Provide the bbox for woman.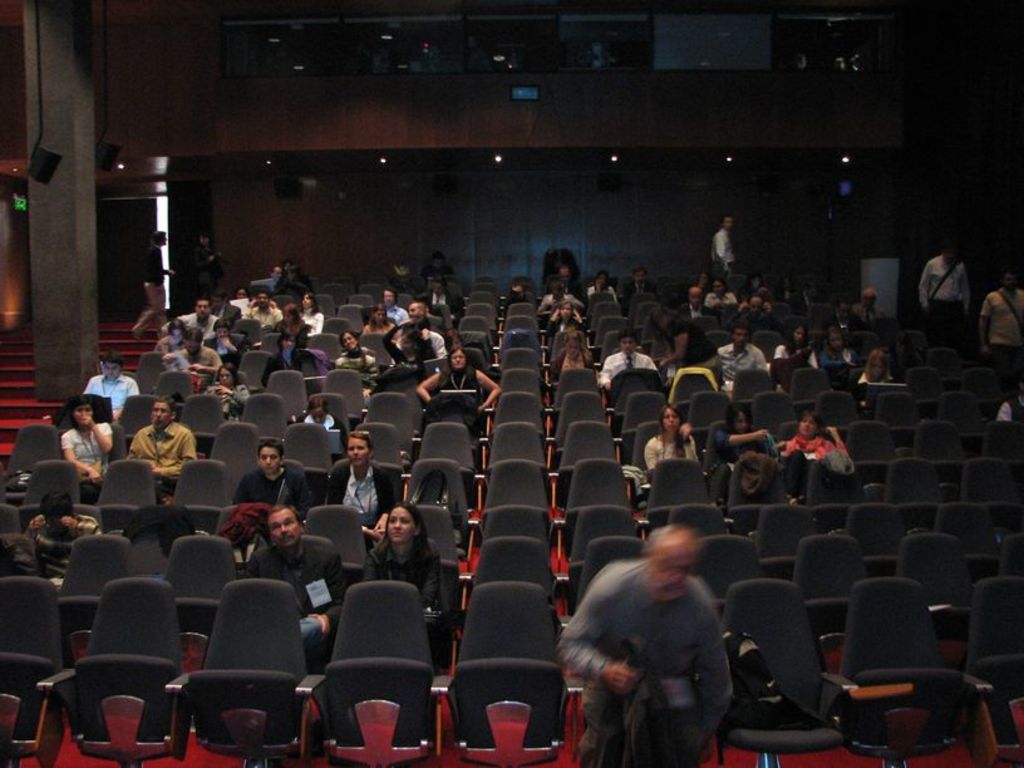
BBox(55, 399, 115, 476).
